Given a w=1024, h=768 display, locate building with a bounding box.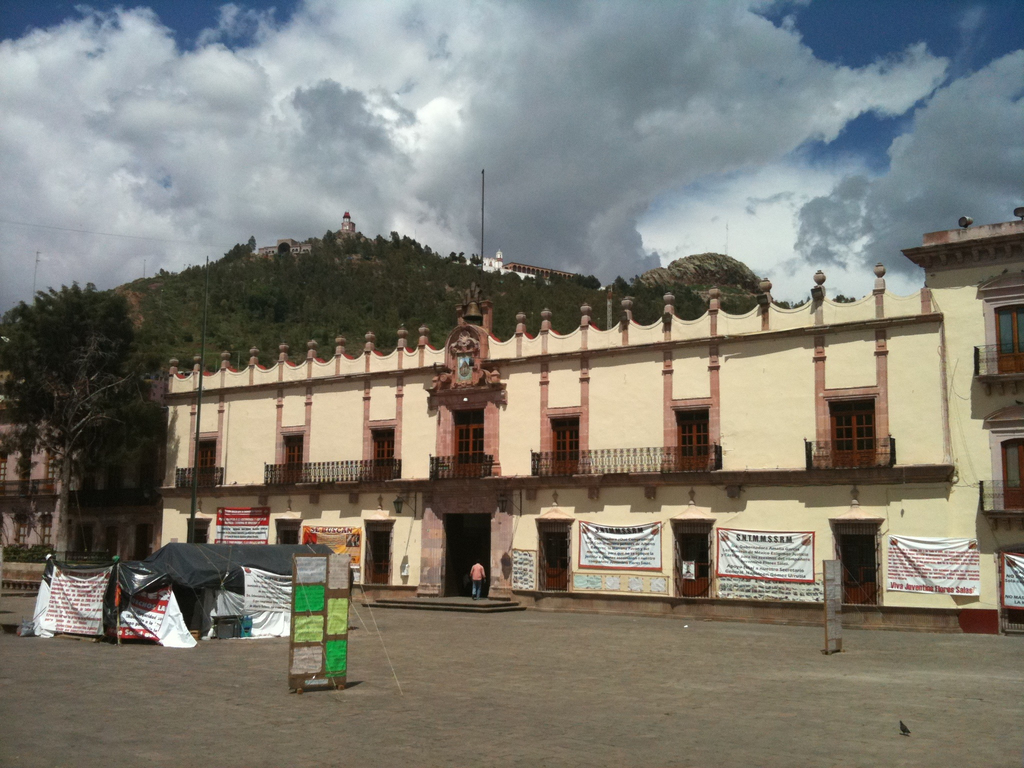
Located: (left=0, top=371, right=159, bottom=596).
